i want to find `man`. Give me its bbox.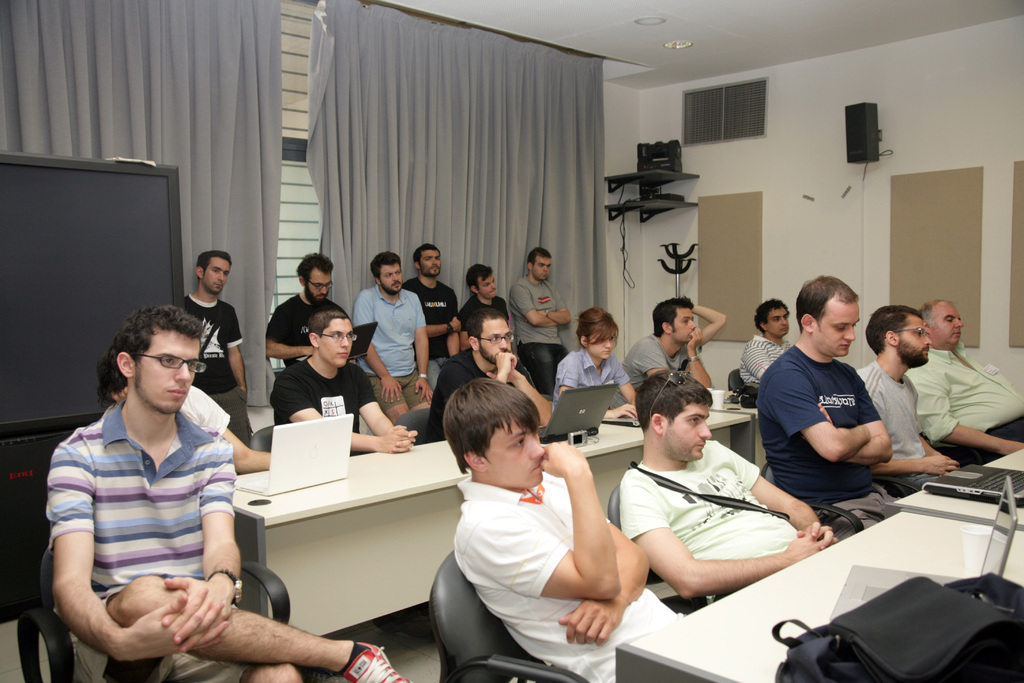
box=[767, 275, 915, 525].
